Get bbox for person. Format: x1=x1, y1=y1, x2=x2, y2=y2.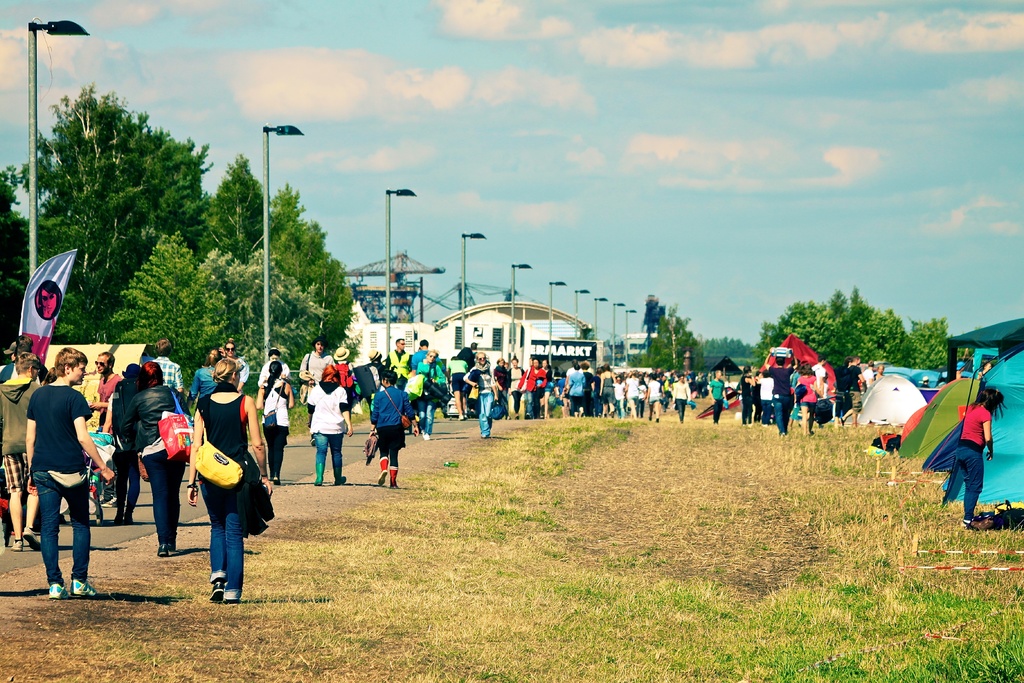
x1=298, y1=336, x2=335, y2=447.
